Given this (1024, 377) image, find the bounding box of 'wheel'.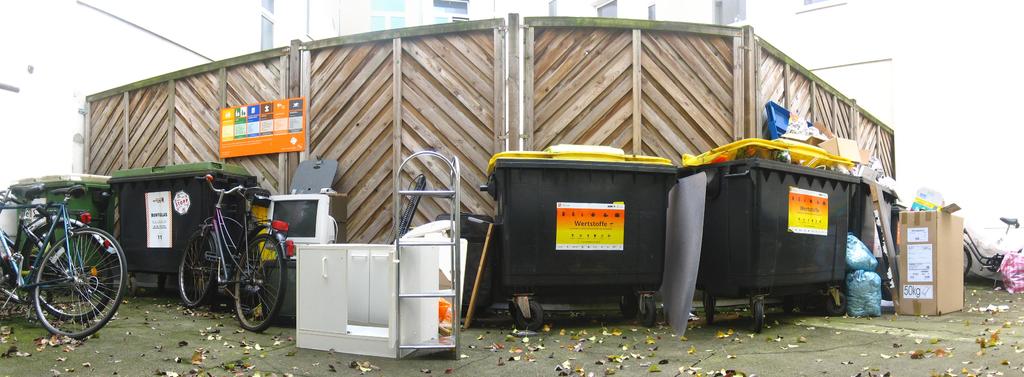
{"x1": 508, "y1": 300, "x2": 515, "y2": 317}.
